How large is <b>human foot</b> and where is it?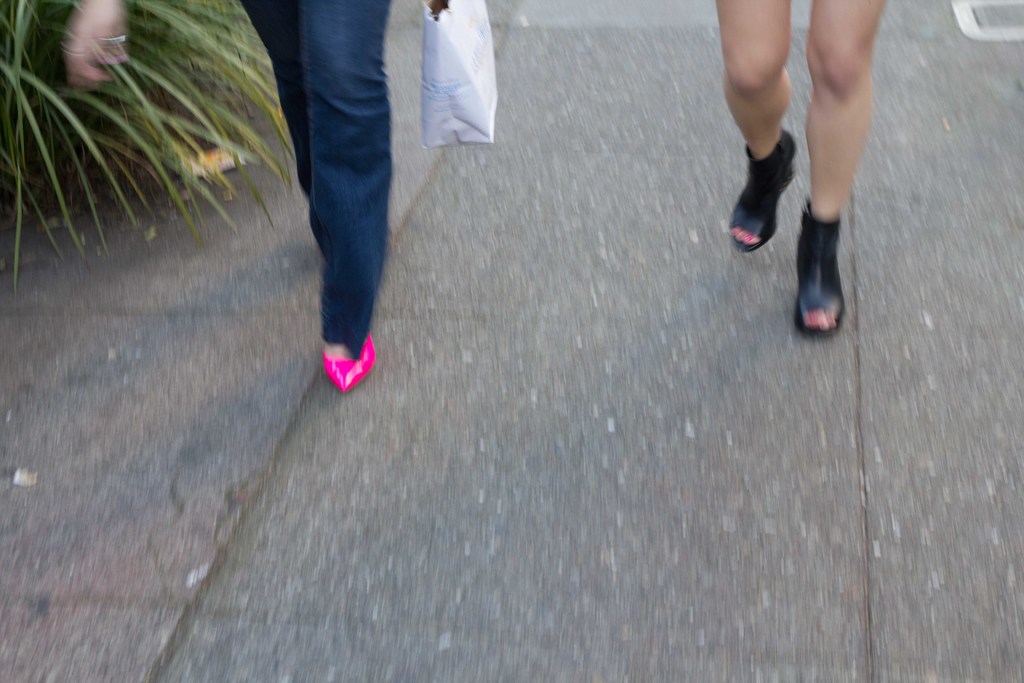
Bounding box: [left=723, top=226, right=767, bottom=242].
